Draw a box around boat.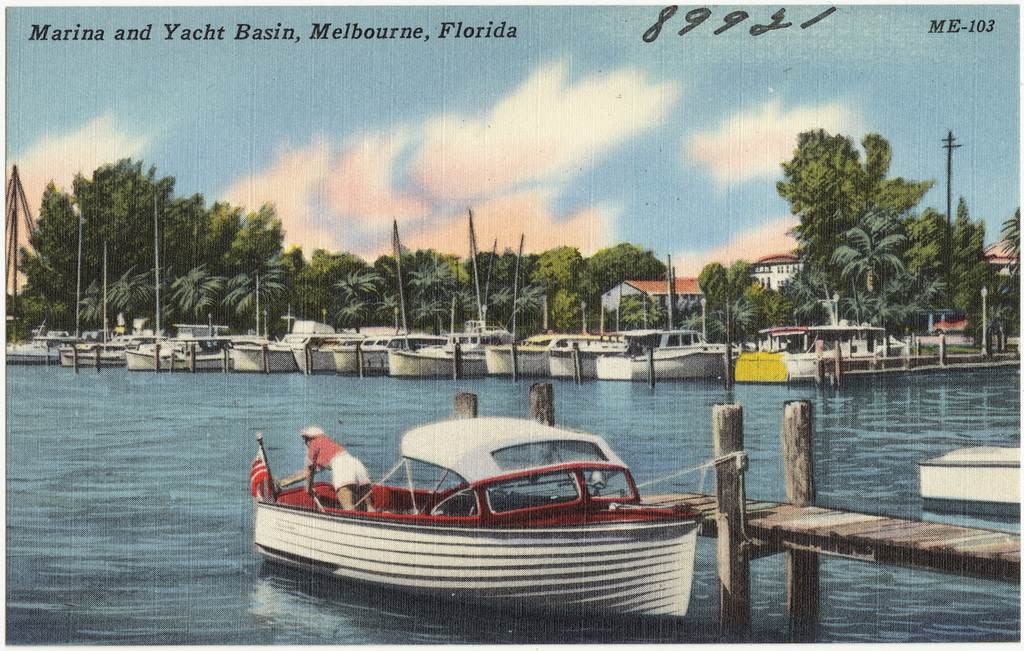
(left=389, top=211, right=519, bottom=374).
